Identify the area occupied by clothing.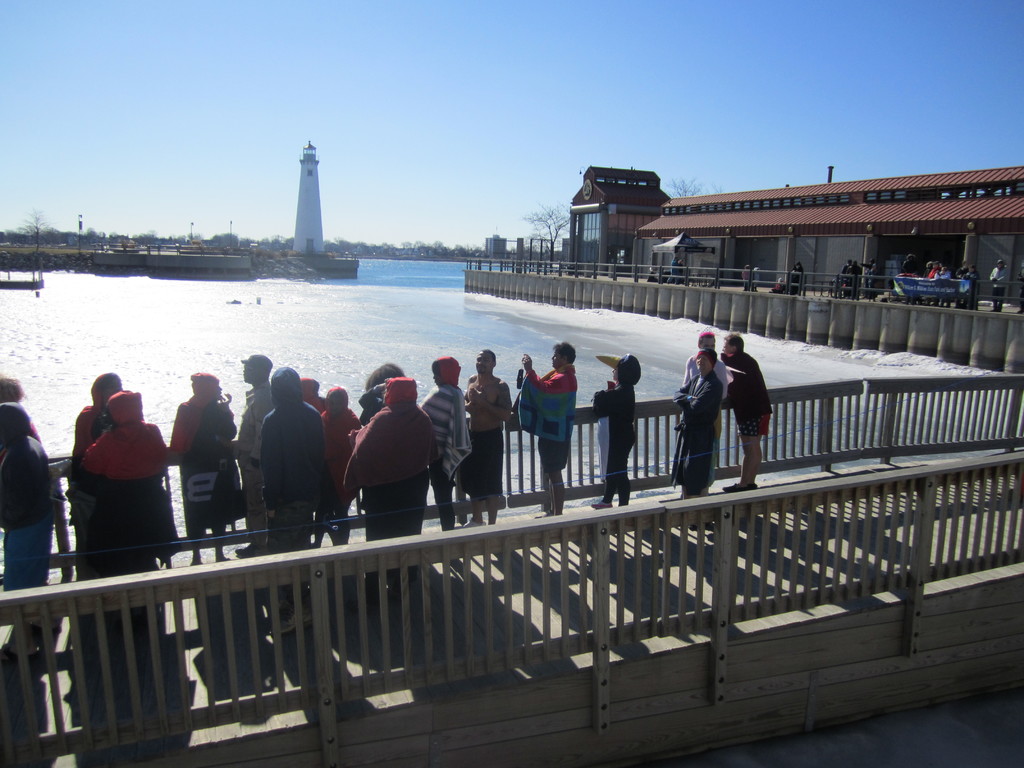
Area: (x1=662, y1=255, x2=677, y2=282).
